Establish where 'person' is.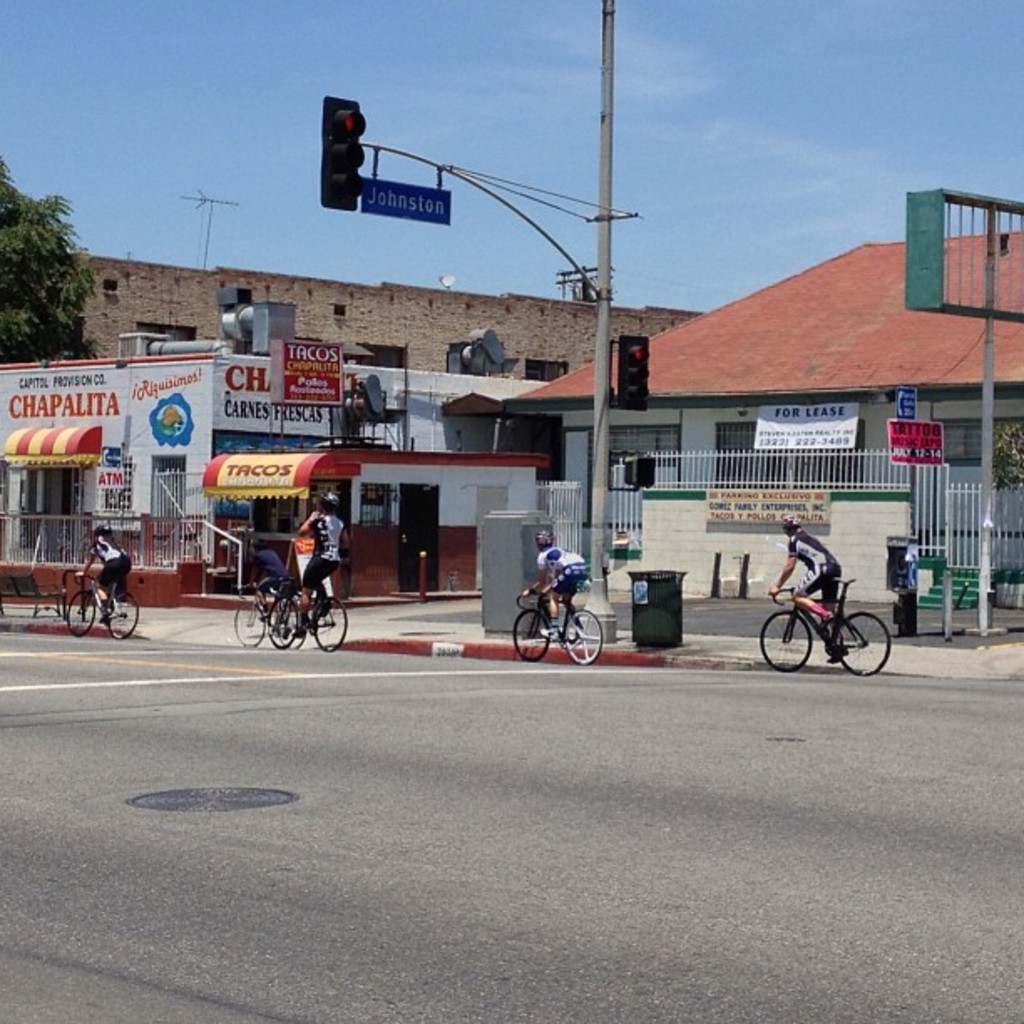
Established at 524/529/587/643.
